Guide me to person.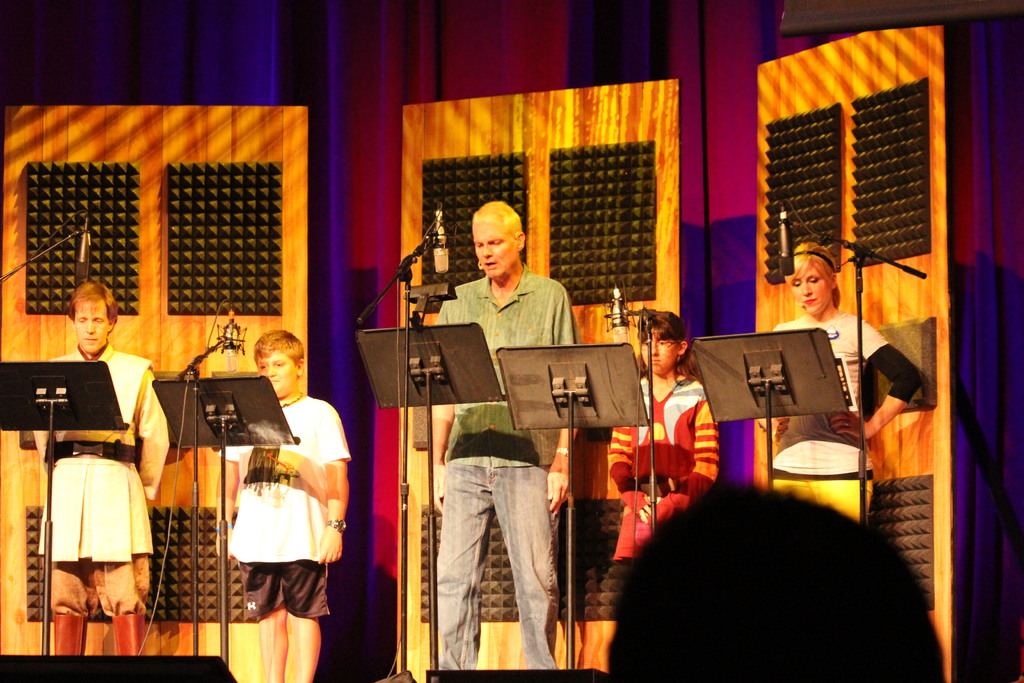
Guidance: locate(651, 318, 735, 577).
